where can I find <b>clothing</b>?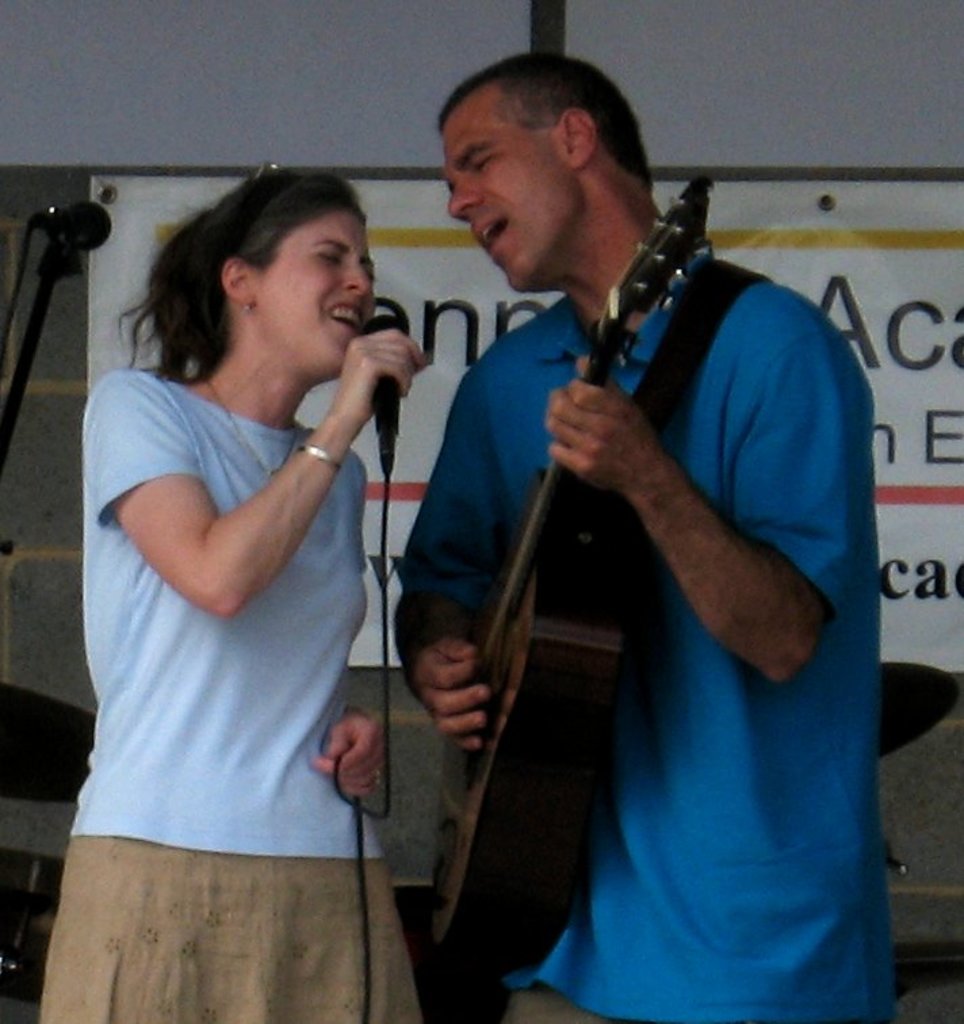
You can find it at bbox=[38, 370, 420, 1023].
